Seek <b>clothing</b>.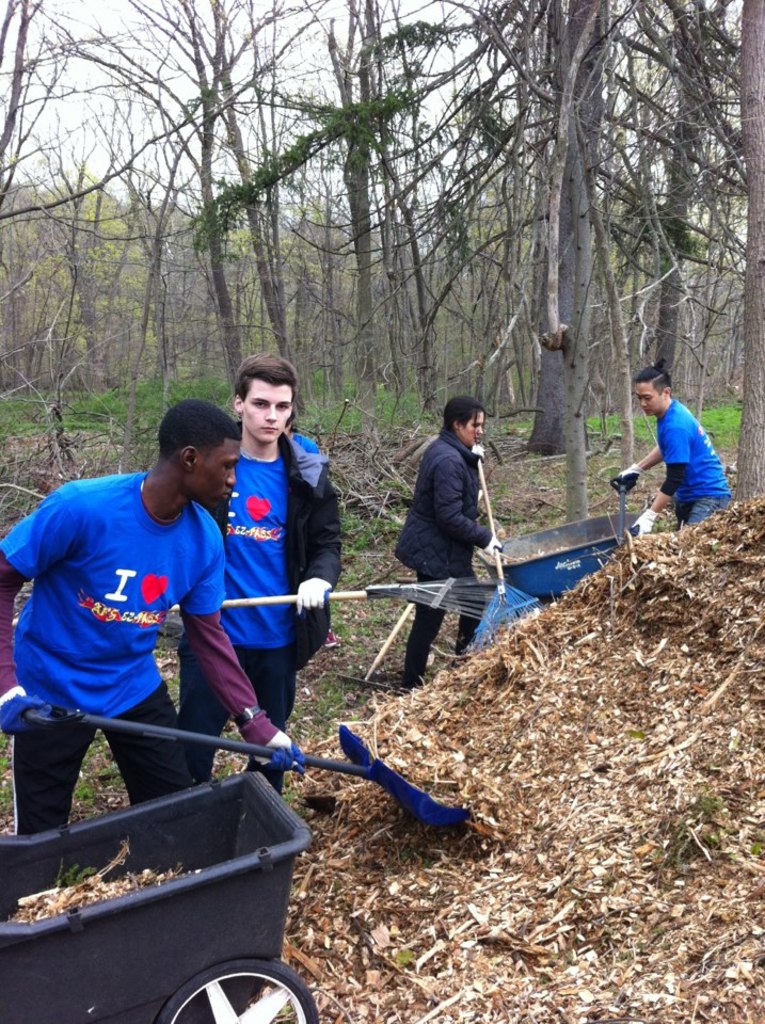
<bbox>0, 467, 288, 841</bbox>.
